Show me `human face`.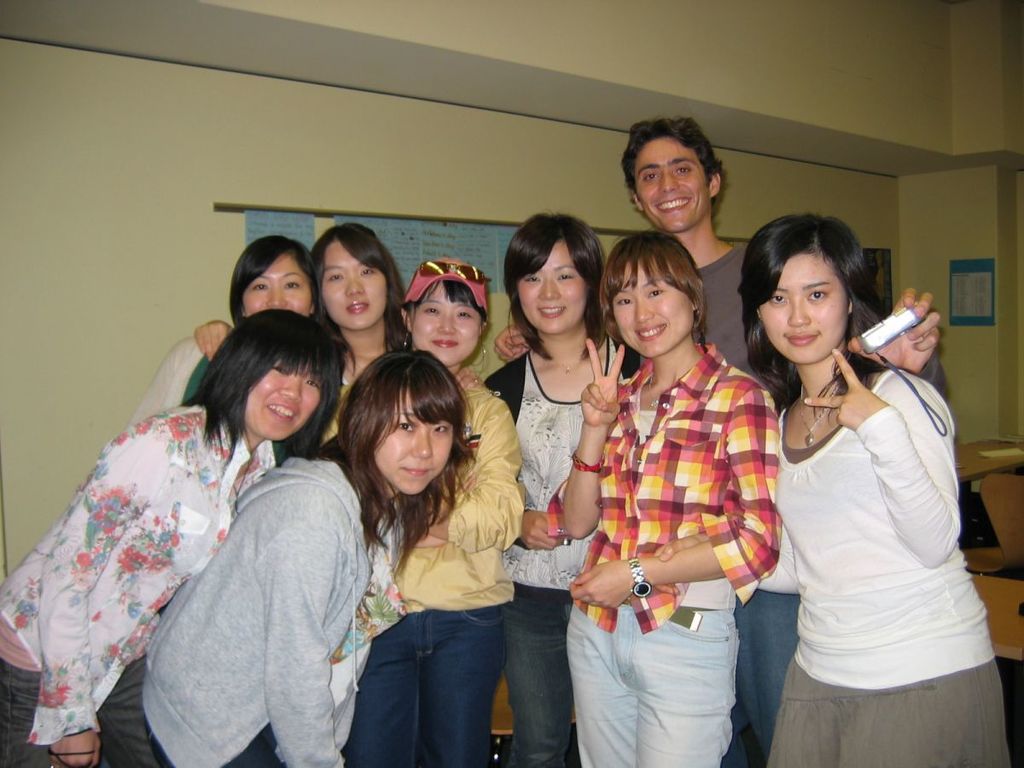
`human face` is here: 372, 388, 457, 497.
